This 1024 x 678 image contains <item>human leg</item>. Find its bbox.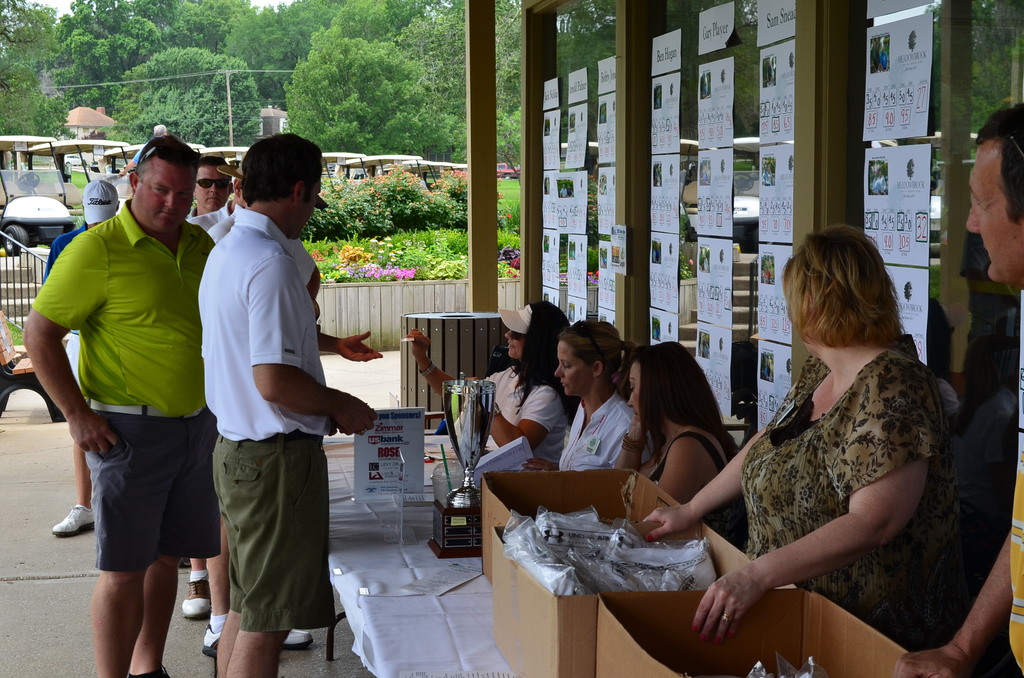
bbox=[135, 416, 215, 677].
